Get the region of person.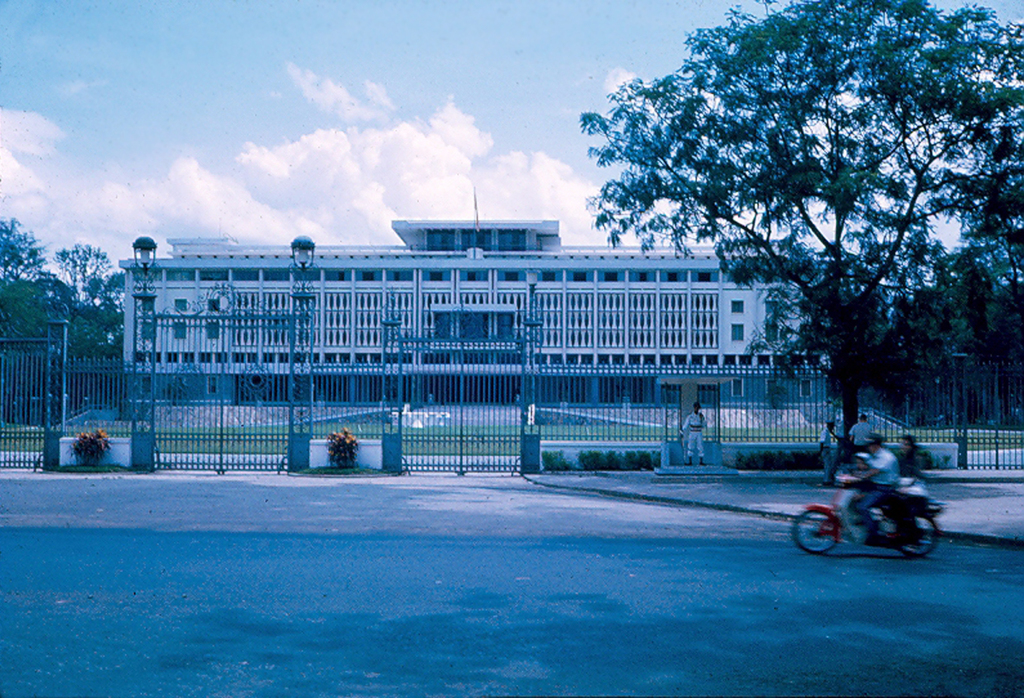
box=[851, 414, 866, 442].
